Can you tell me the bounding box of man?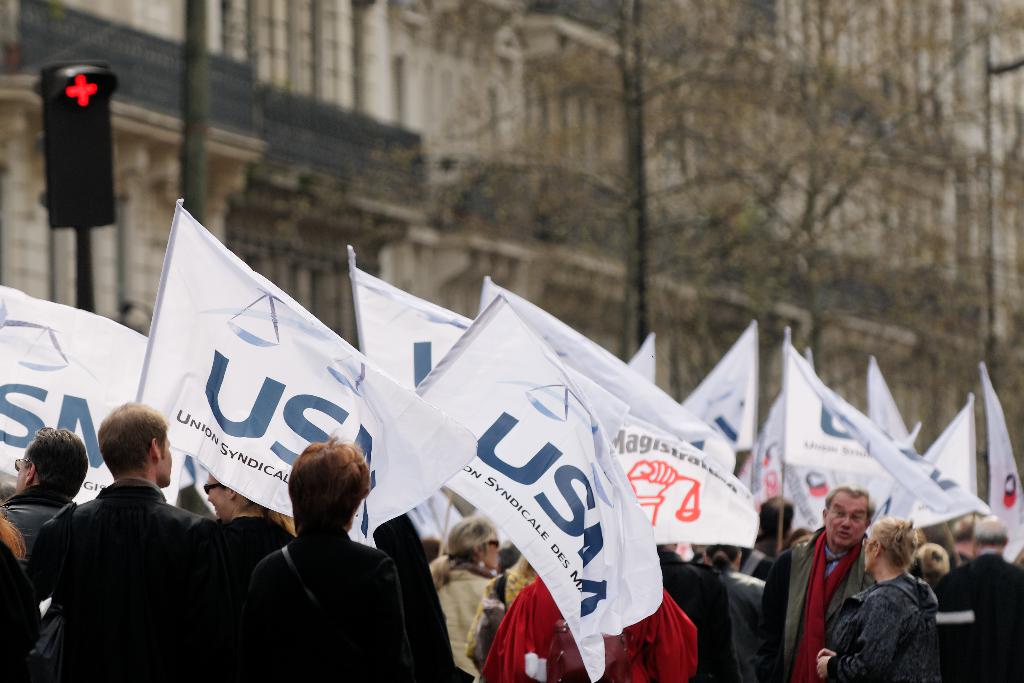
(760, 483, 876, 682).
